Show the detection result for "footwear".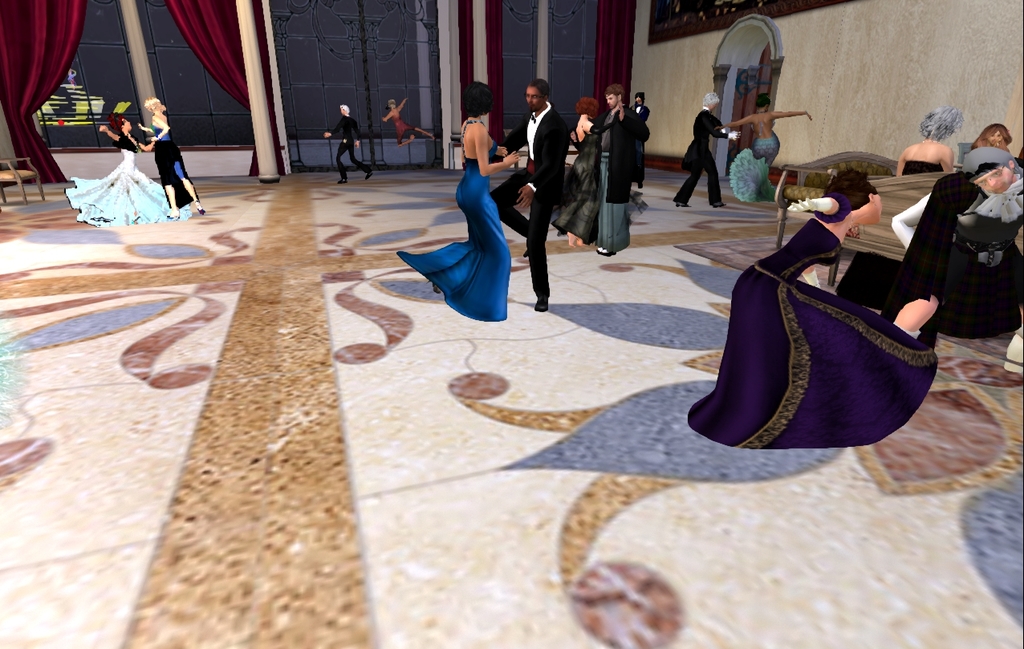
crop(610, 246, 618, 255).
